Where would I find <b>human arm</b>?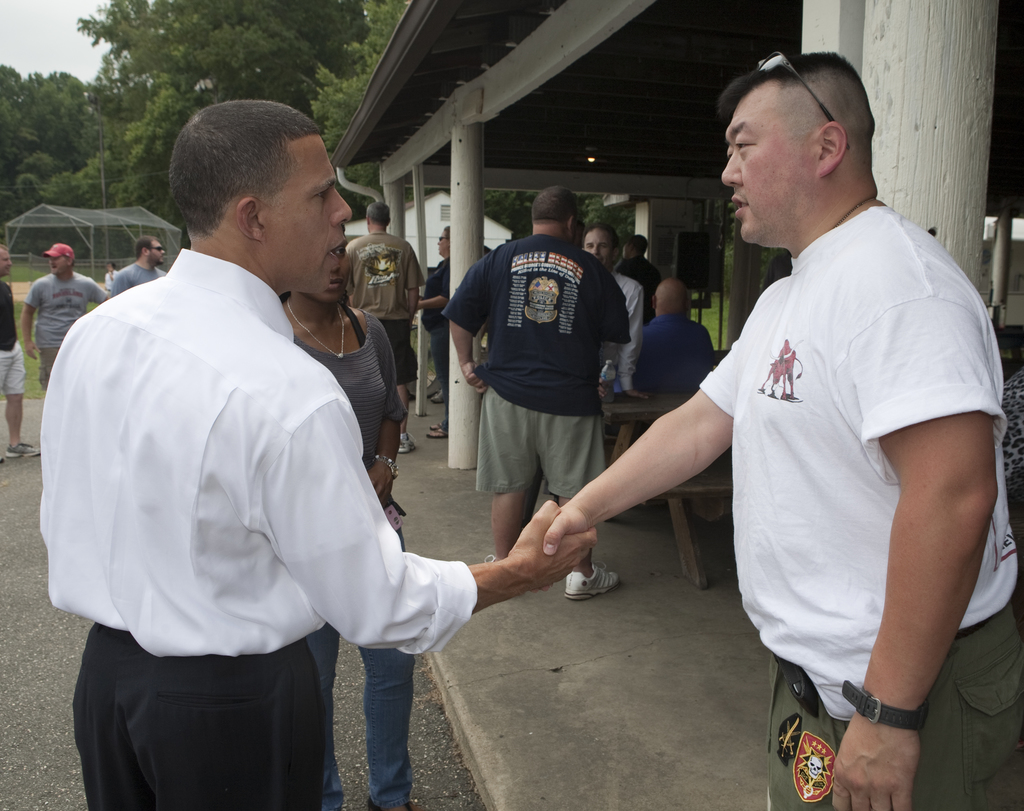
At bbox=(260, 396, 598, 657).
